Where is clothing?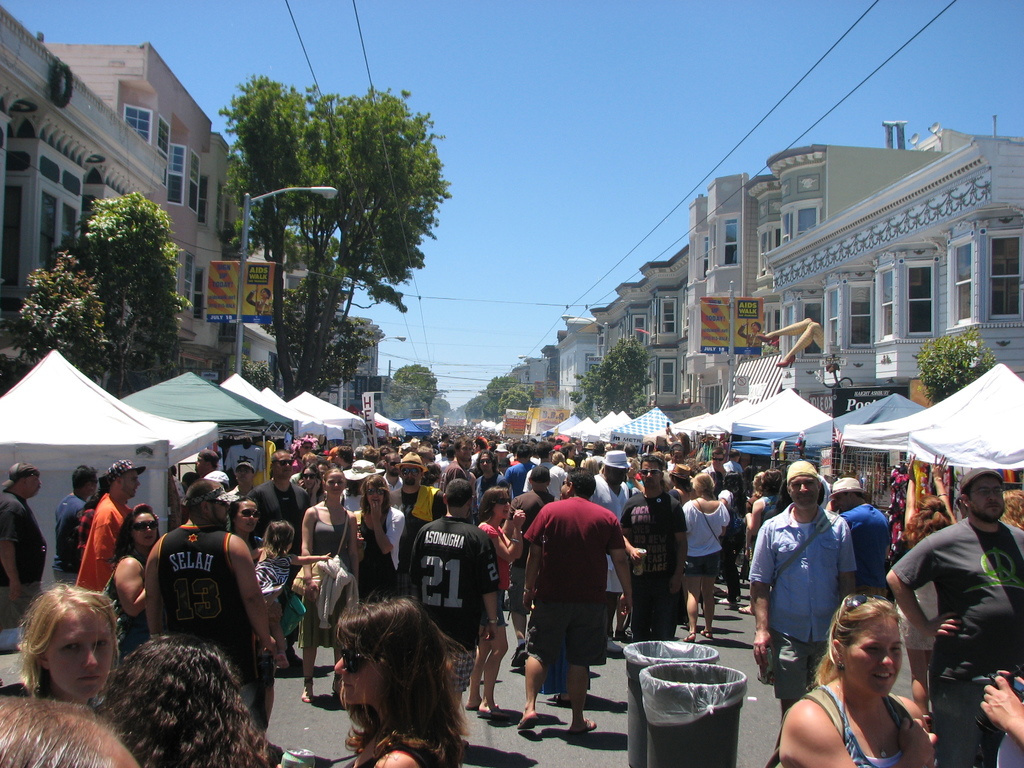
[906, 561, 941, 657].
